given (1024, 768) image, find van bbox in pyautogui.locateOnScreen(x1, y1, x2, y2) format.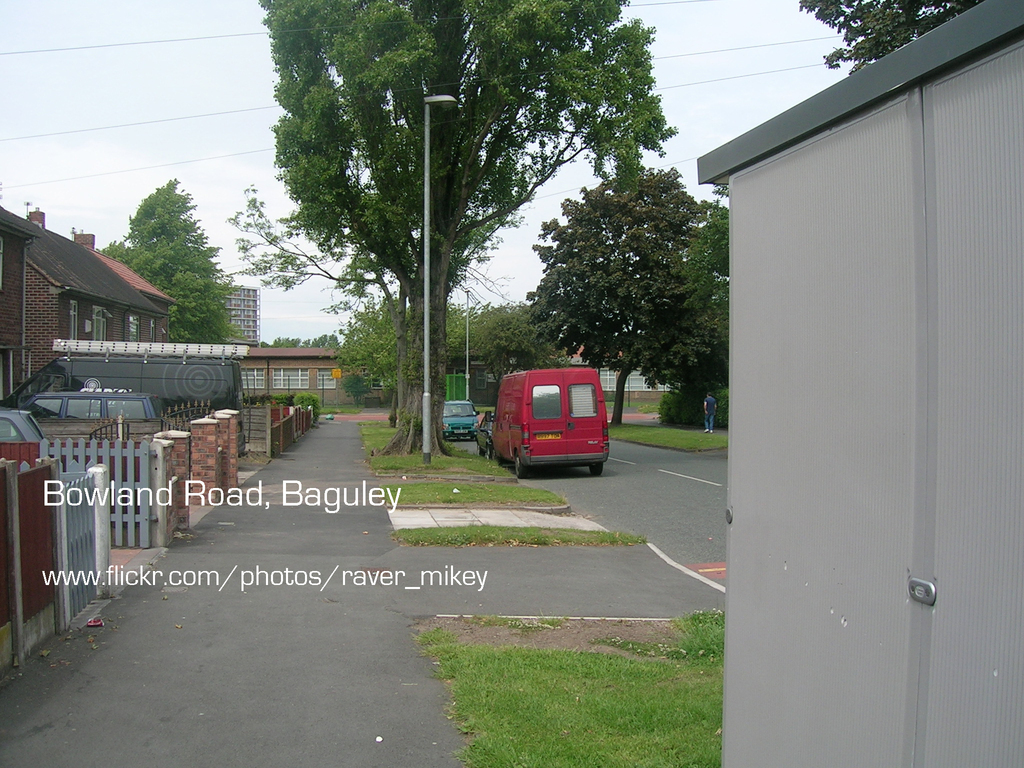
pyautogui.locateOnScreen(489, 365, 612, 481).
